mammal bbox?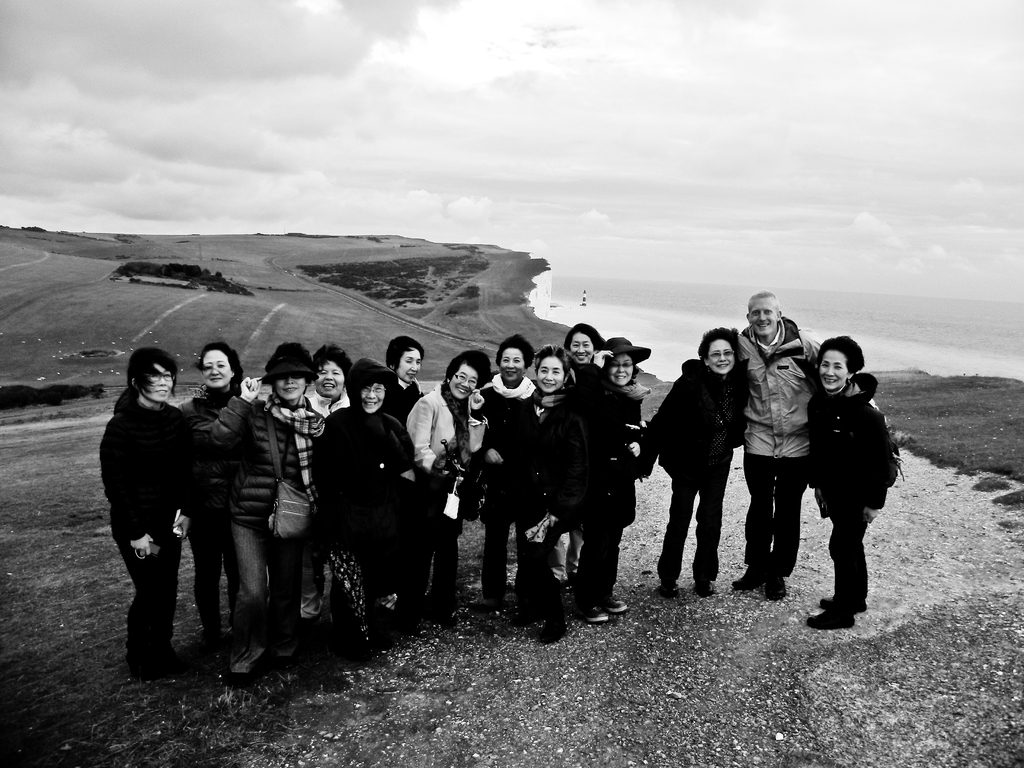
x1=196 y1=345 x2=329 y2=685
